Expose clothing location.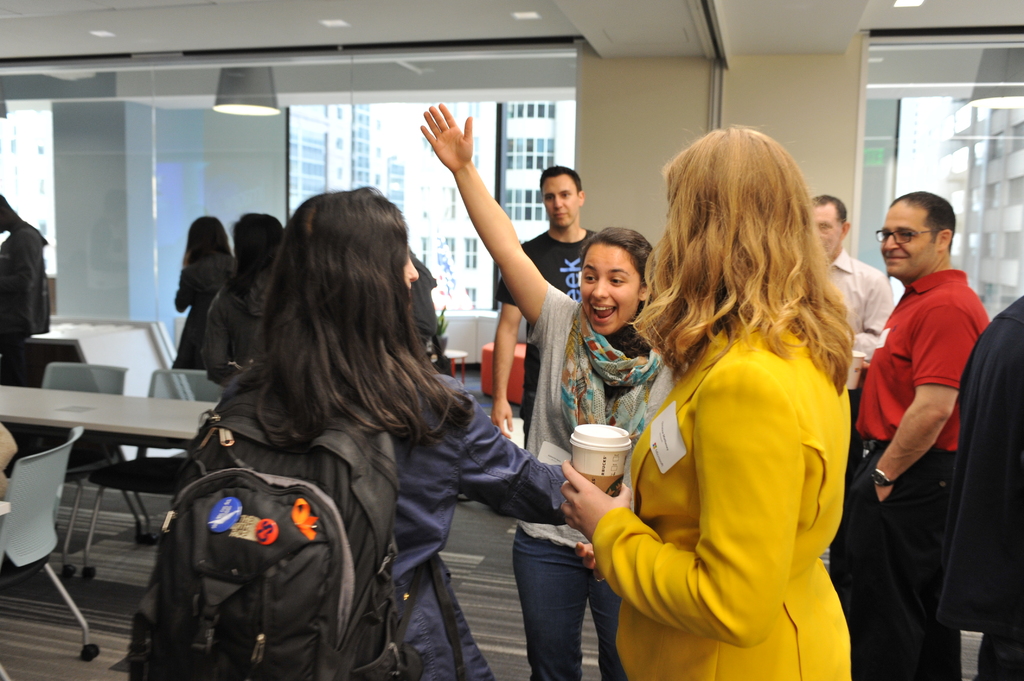
Exposed at bbox=[817, 247, 896, 413].
